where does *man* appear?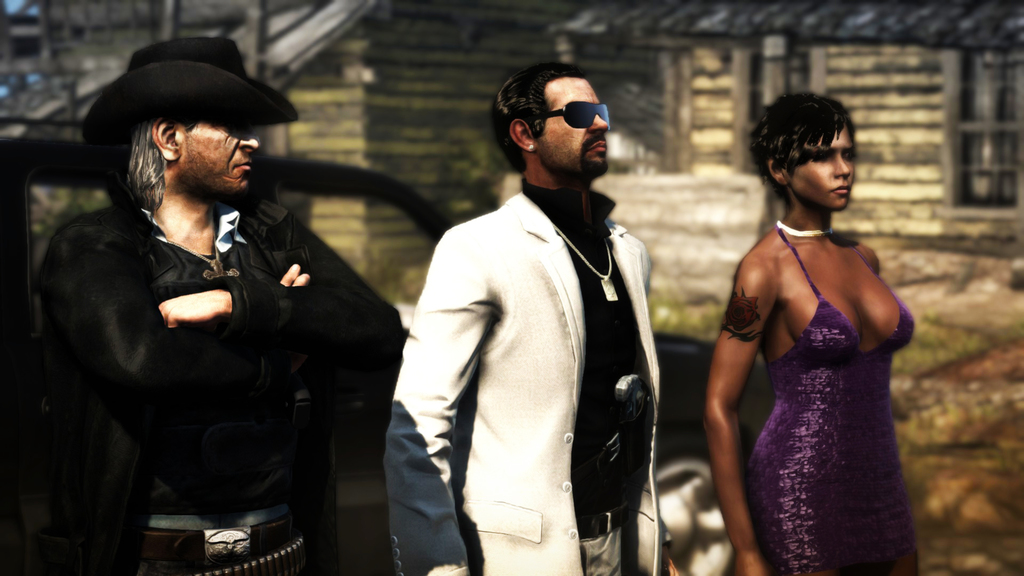
Appears at x1=406, y1=33, x2=664, y2=575.
